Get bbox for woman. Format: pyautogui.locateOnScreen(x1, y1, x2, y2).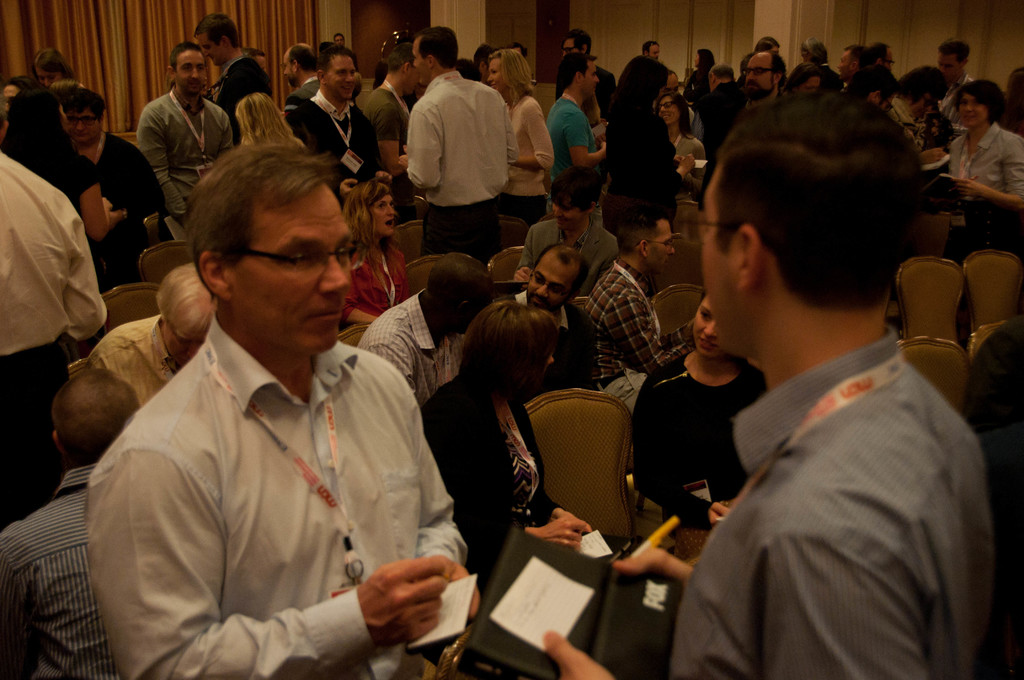
pyautogui.locateOnScreen(784, 65, 824, 92).
